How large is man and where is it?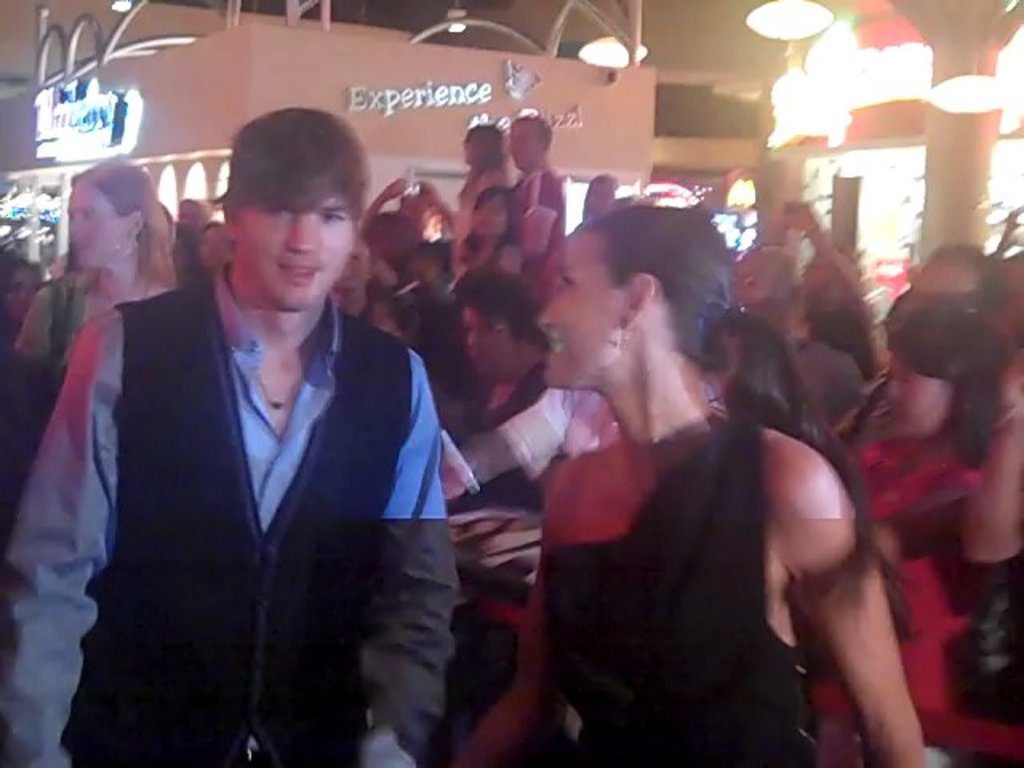
Bounding box: <bbox>512, 117, 568, 298</bbox>.
